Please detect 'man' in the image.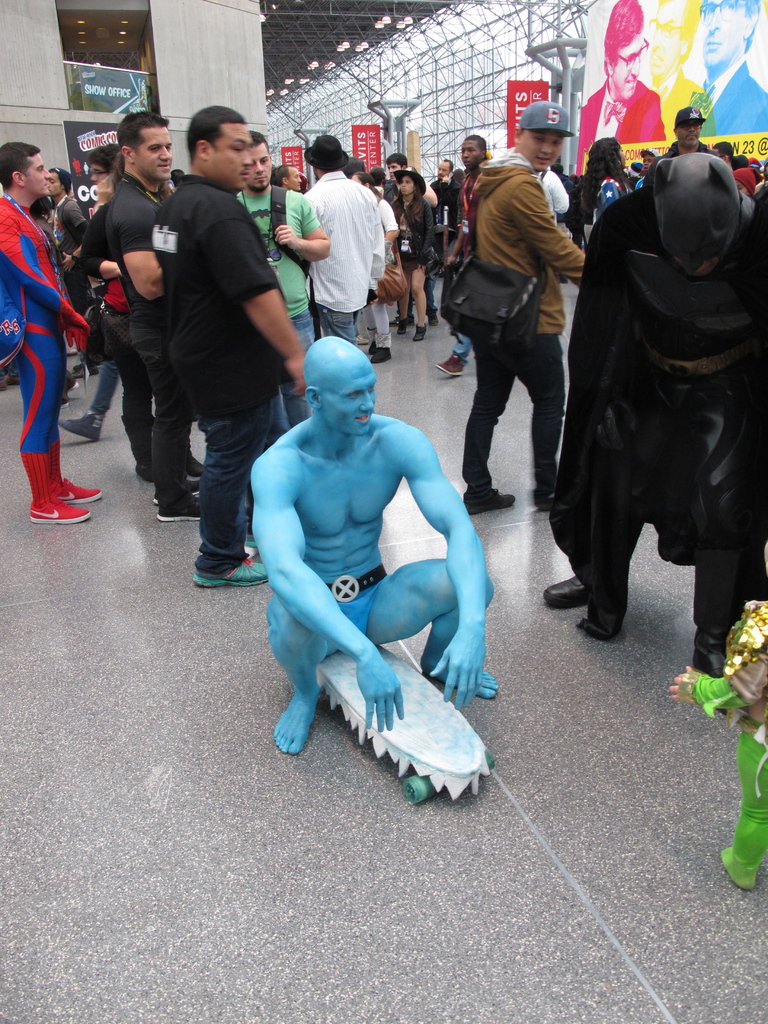
x1=535, y1=150, x2=767, y2=683.
